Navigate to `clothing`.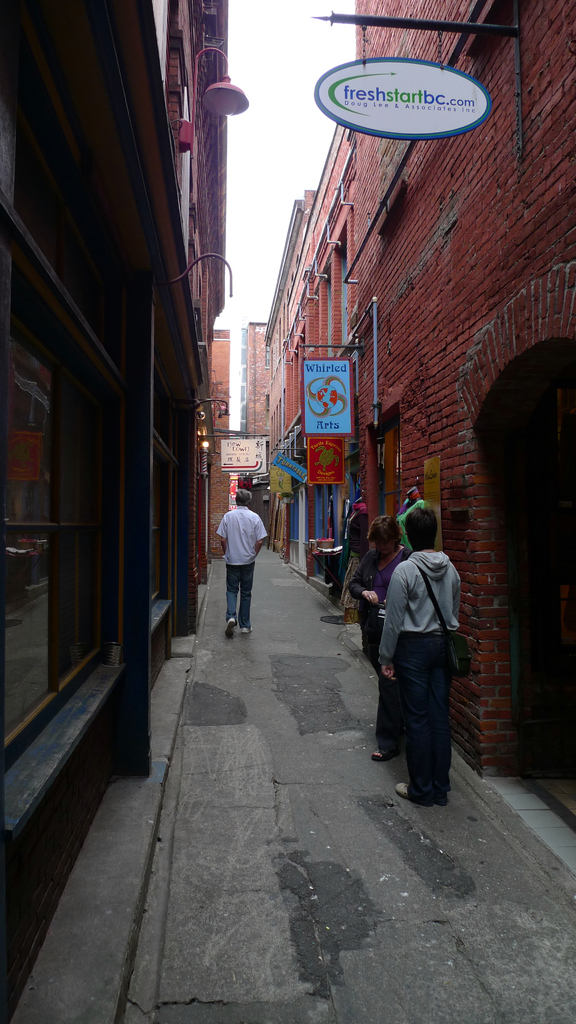
Navigation target: detection(377, 552, 461, 810).
